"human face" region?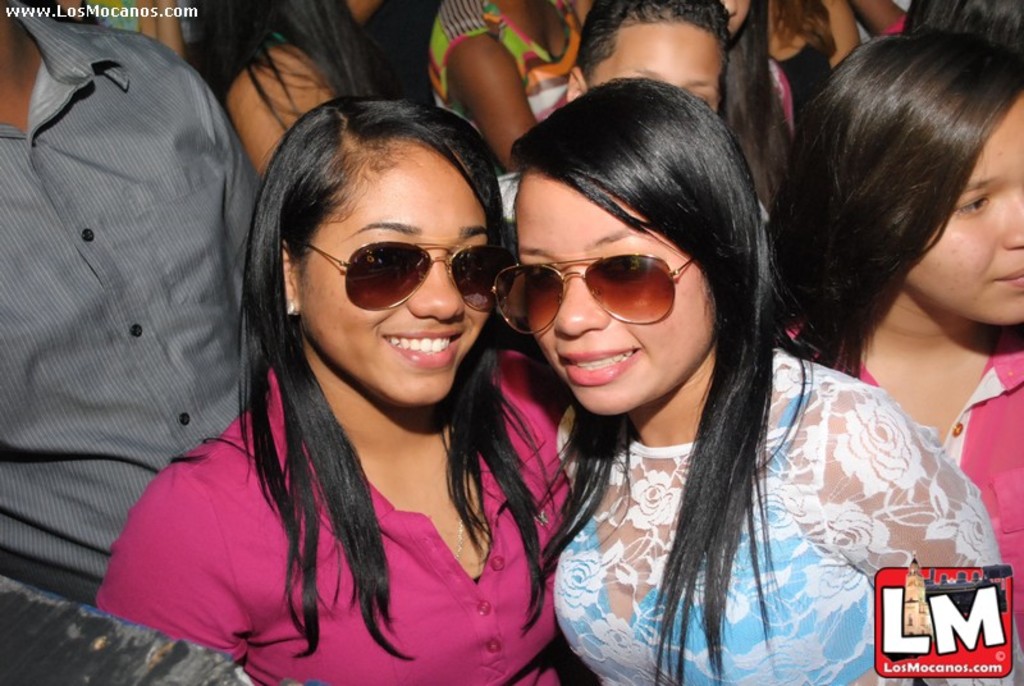
(left=910, top=110, right=1023, bottom=319)
